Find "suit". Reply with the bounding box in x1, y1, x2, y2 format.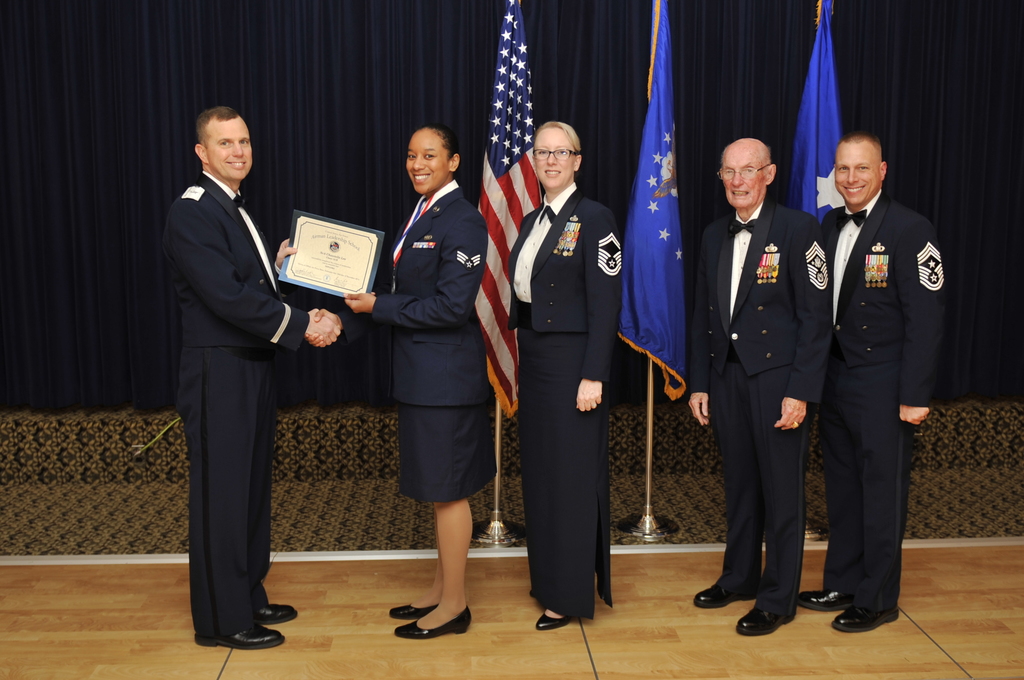
689, 200, 836, 615.
